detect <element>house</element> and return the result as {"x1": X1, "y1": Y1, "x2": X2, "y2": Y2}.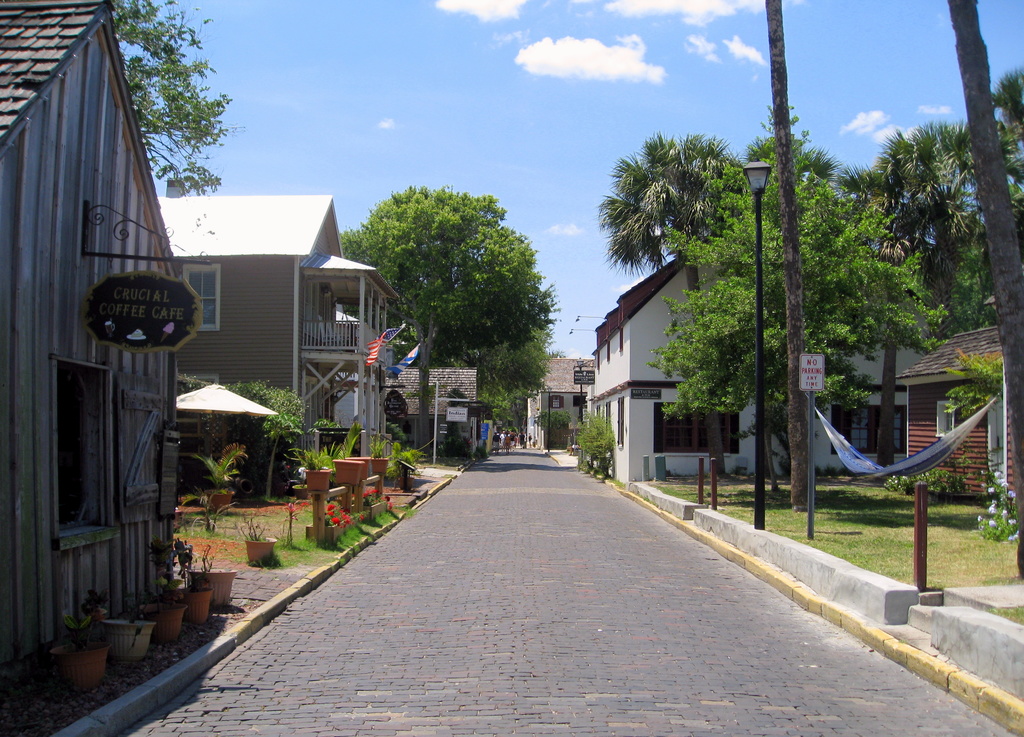
{"x1": 0, "y1": 0, "x2": 202, "y2": 670}.
